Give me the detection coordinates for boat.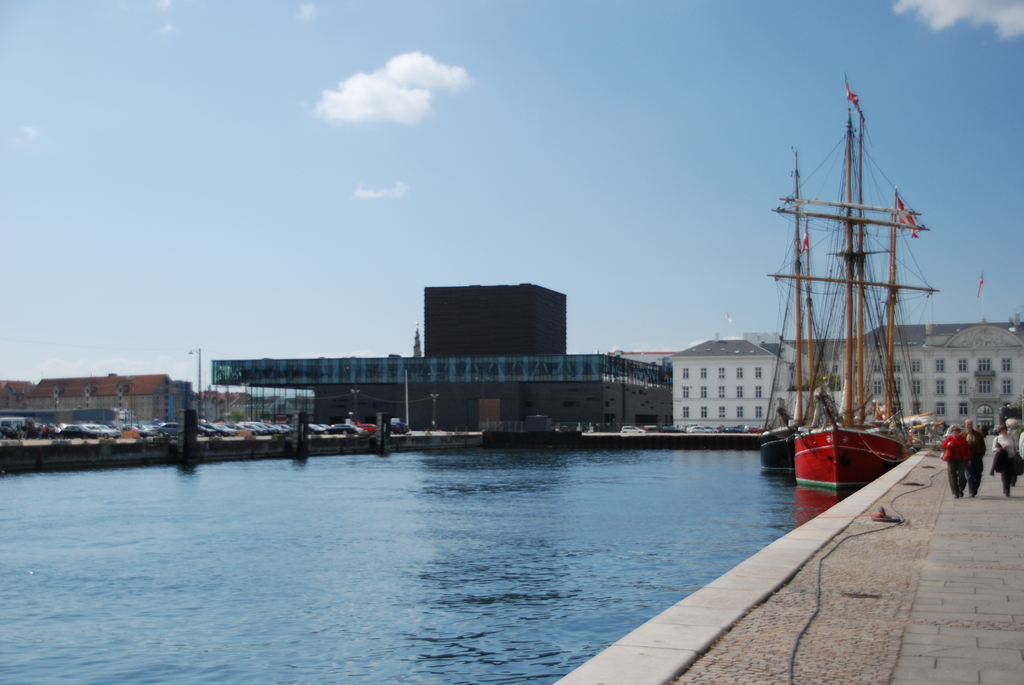
x1=740 y1=67 x2=974 y2=508.
